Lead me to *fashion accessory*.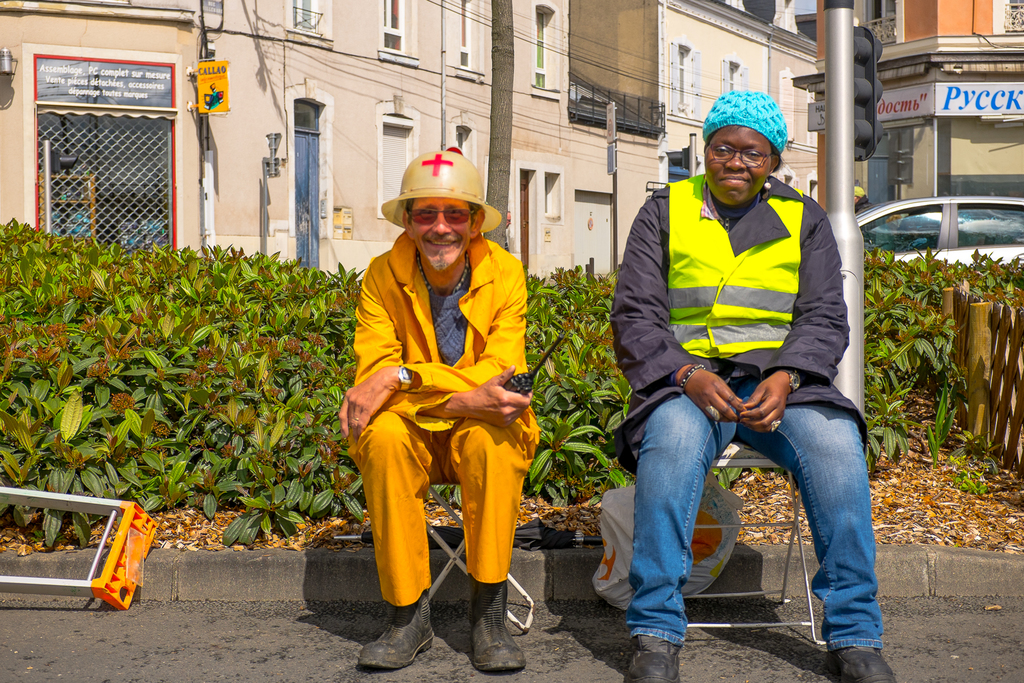
Lead to <bbox>399, 368, 415, 389</bbox>.
